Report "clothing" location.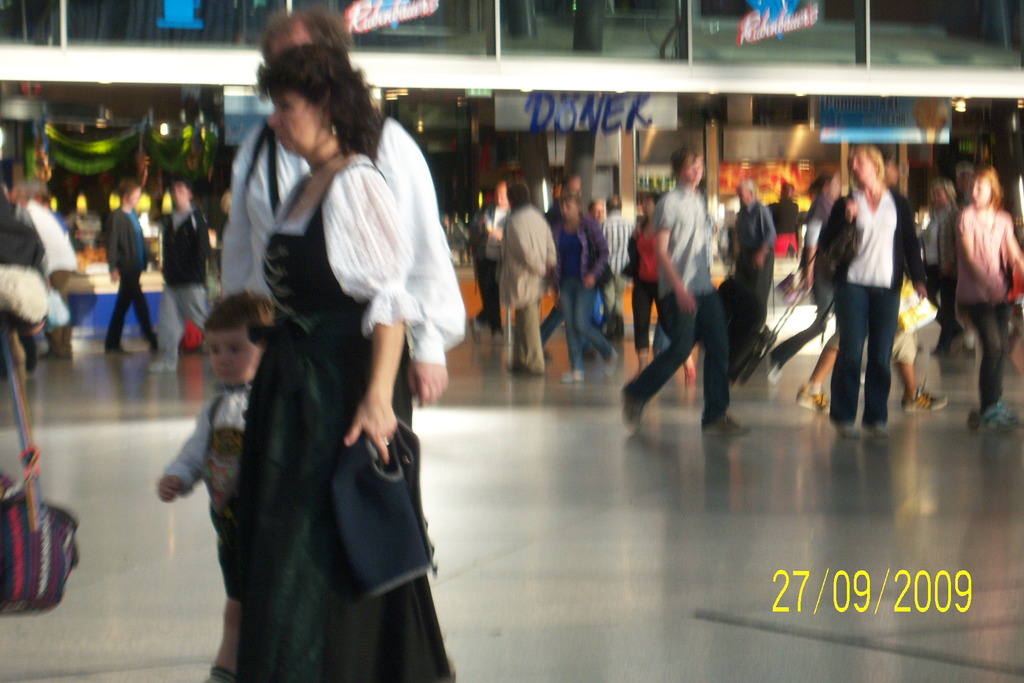
Report: l=221, t=119, r=458, b=423.
